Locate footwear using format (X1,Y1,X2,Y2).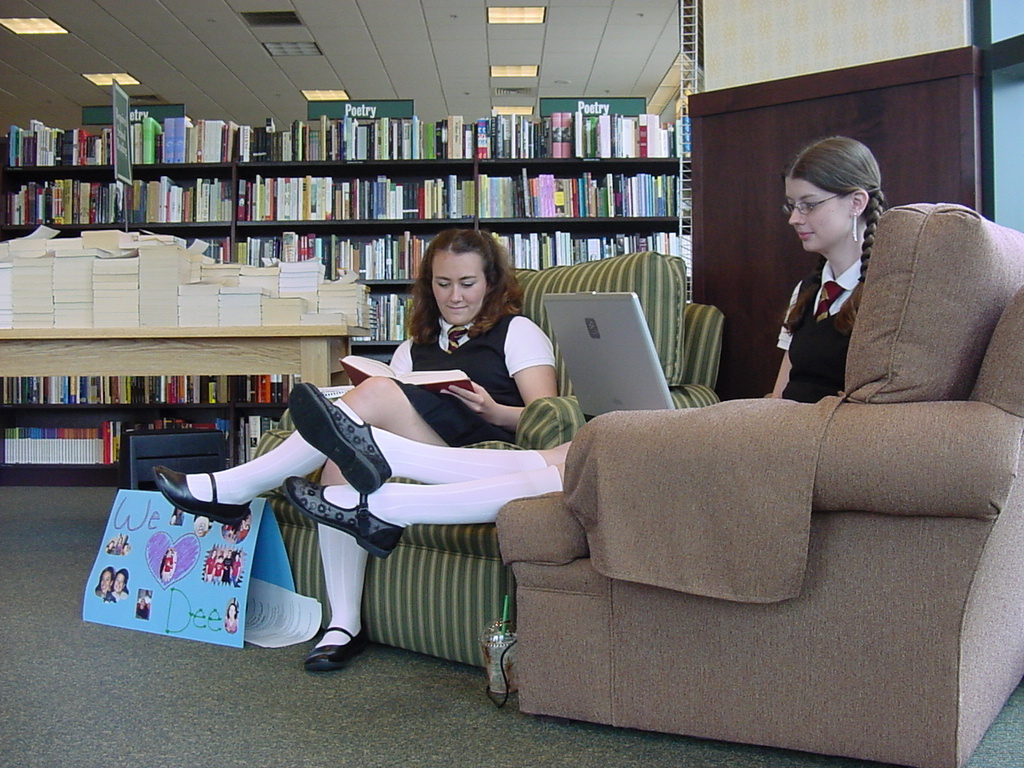
(301,620,371,675).
